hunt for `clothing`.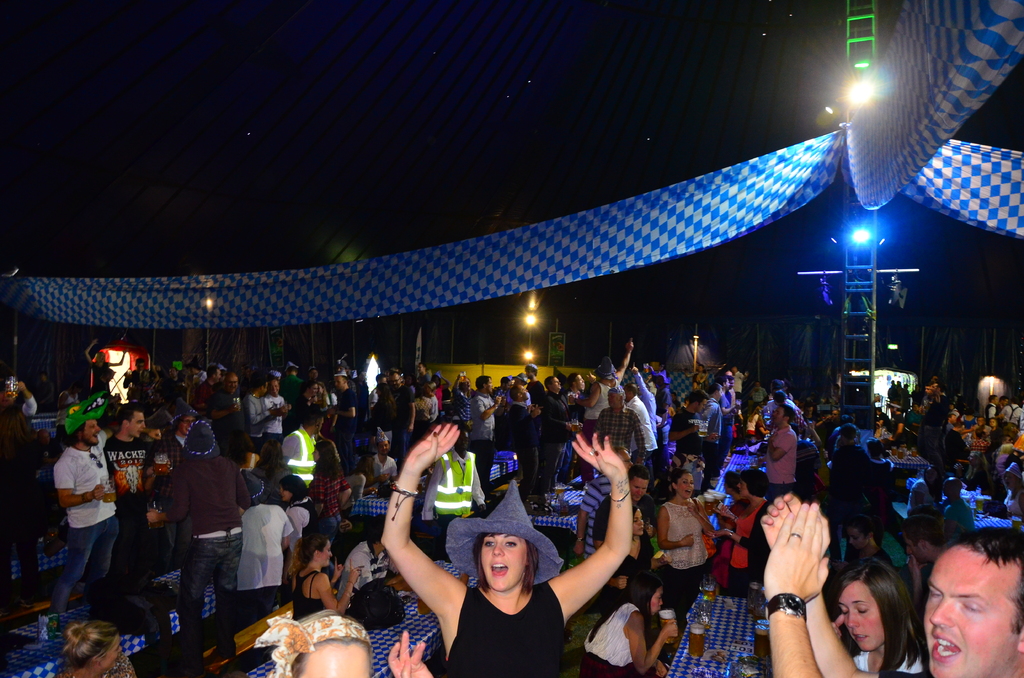
Hunted down at select_region(730, 389, 732, 406).
